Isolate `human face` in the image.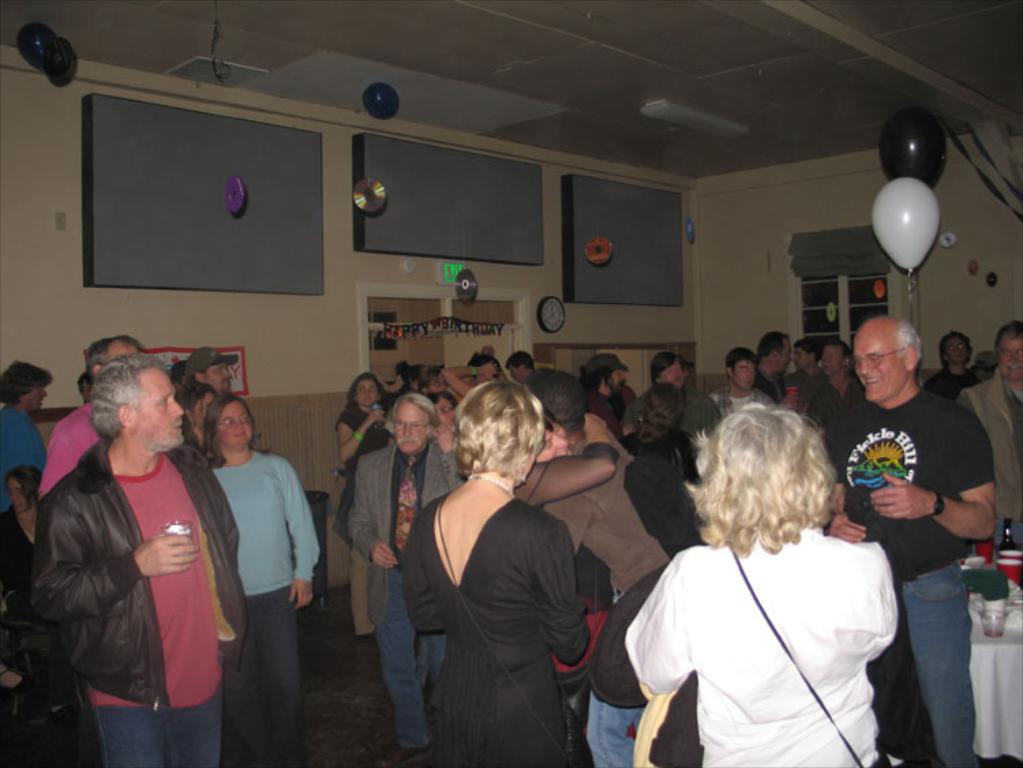
Isolated region: bbox=[355, 379, 378, 408].
